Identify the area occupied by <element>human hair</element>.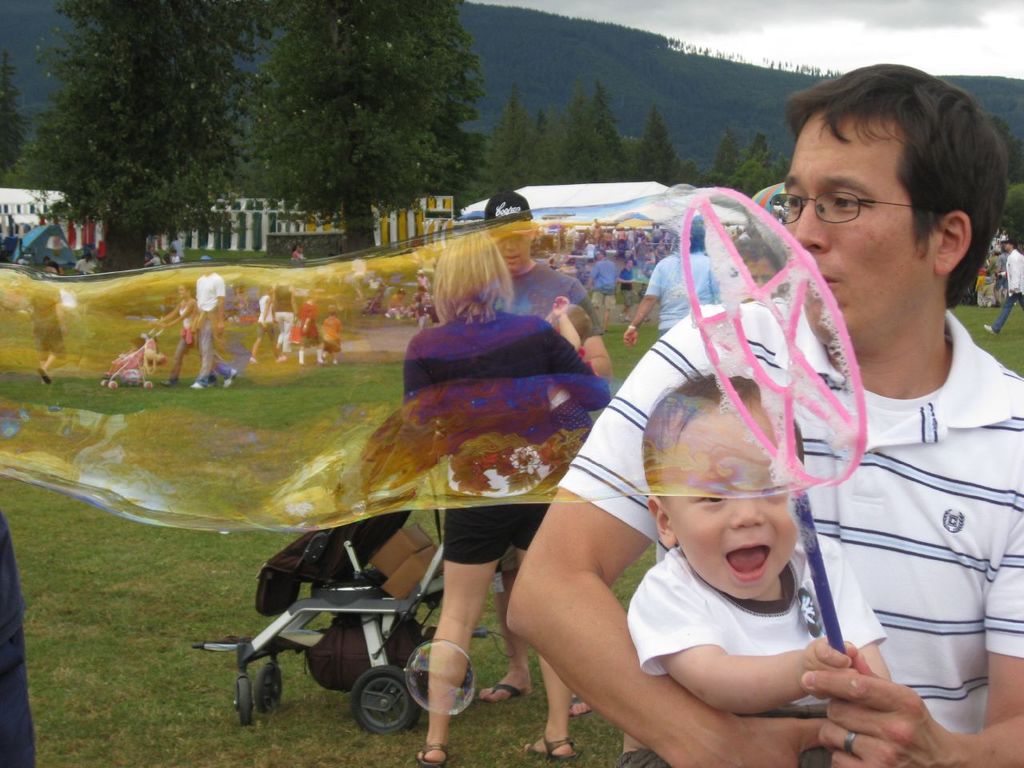
Area: bbox=[727, 234, 785, 278].
